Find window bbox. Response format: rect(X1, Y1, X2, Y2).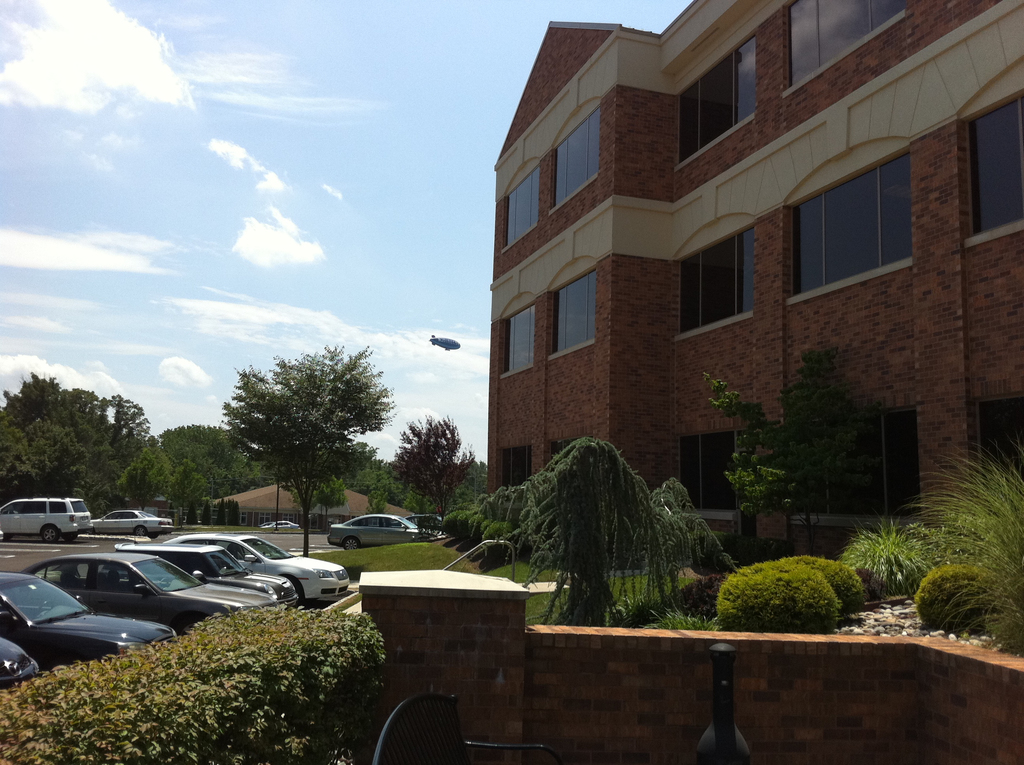
rect(675, 220, 753, 335).
